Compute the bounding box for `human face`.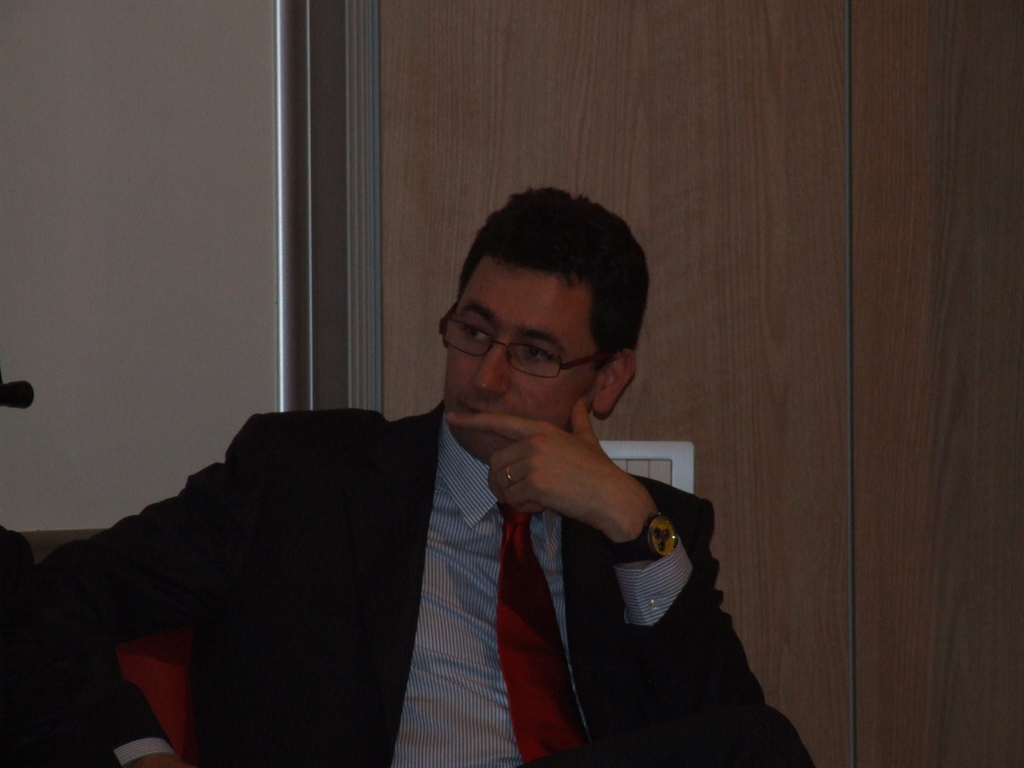
rect(444, 263, 582, 458).
